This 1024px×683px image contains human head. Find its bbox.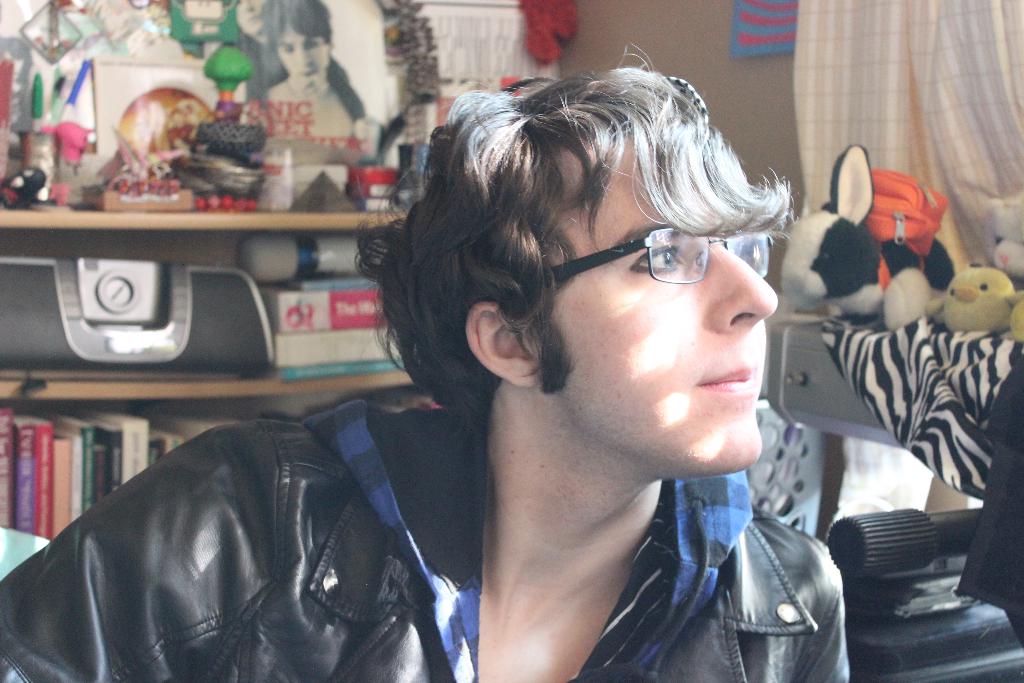
(left=402, top=67, right=792, bottom=481).
